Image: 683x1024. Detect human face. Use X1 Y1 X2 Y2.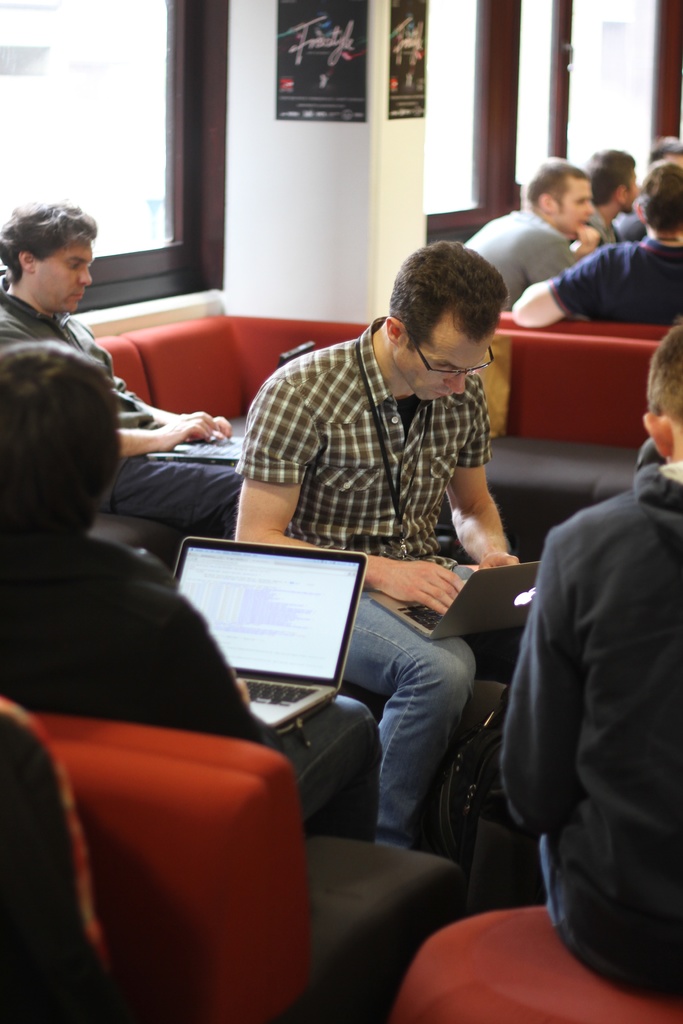
547 178 595 237.
